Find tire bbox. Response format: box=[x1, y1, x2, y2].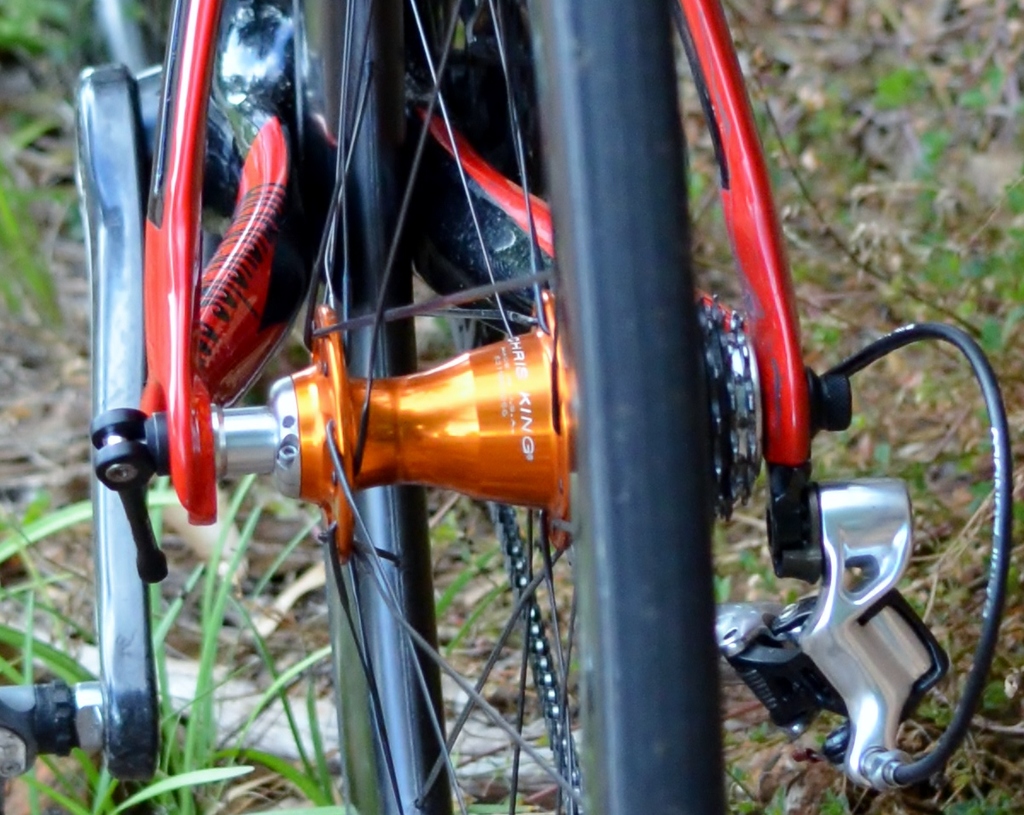
box=[323, 0, 733, 814].
